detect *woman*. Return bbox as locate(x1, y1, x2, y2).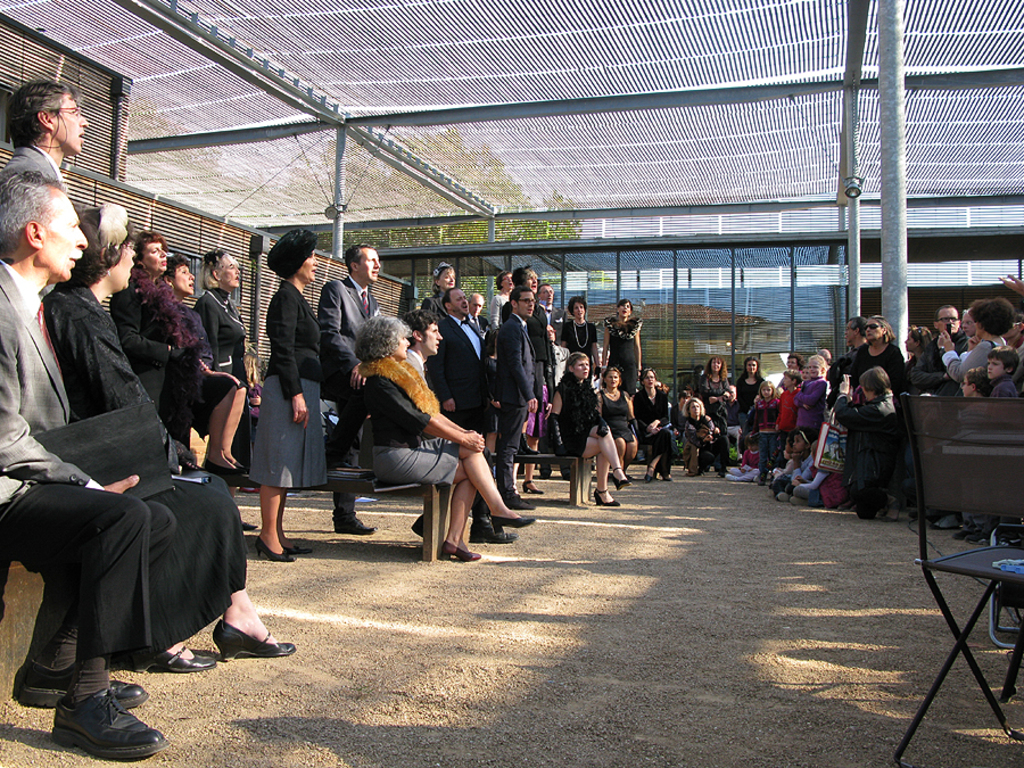
locate(112, 238, 247, 488).
